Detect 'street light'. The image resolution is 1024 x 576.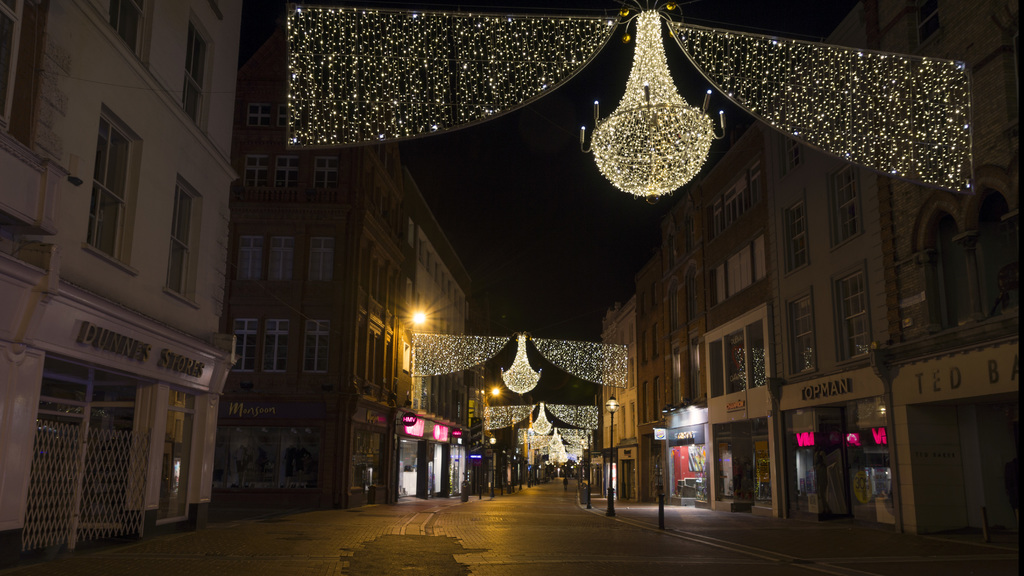
crop(488, 436, 497, 499).
